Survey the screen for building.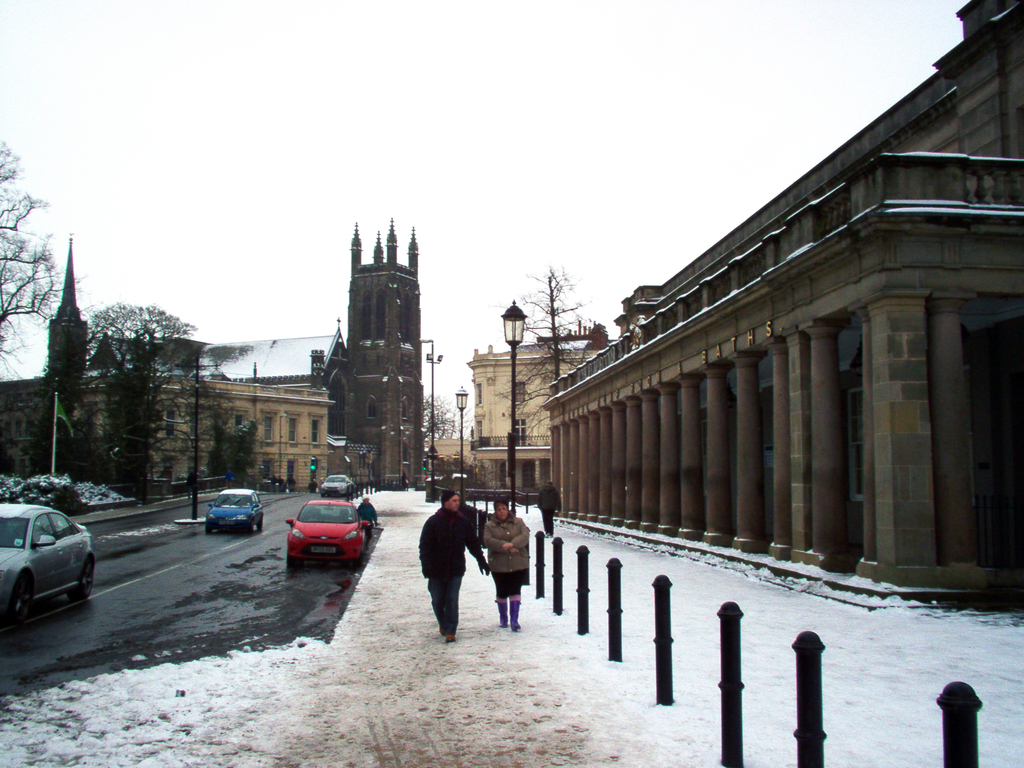
Survey found: (83, 220, 418, 486).
